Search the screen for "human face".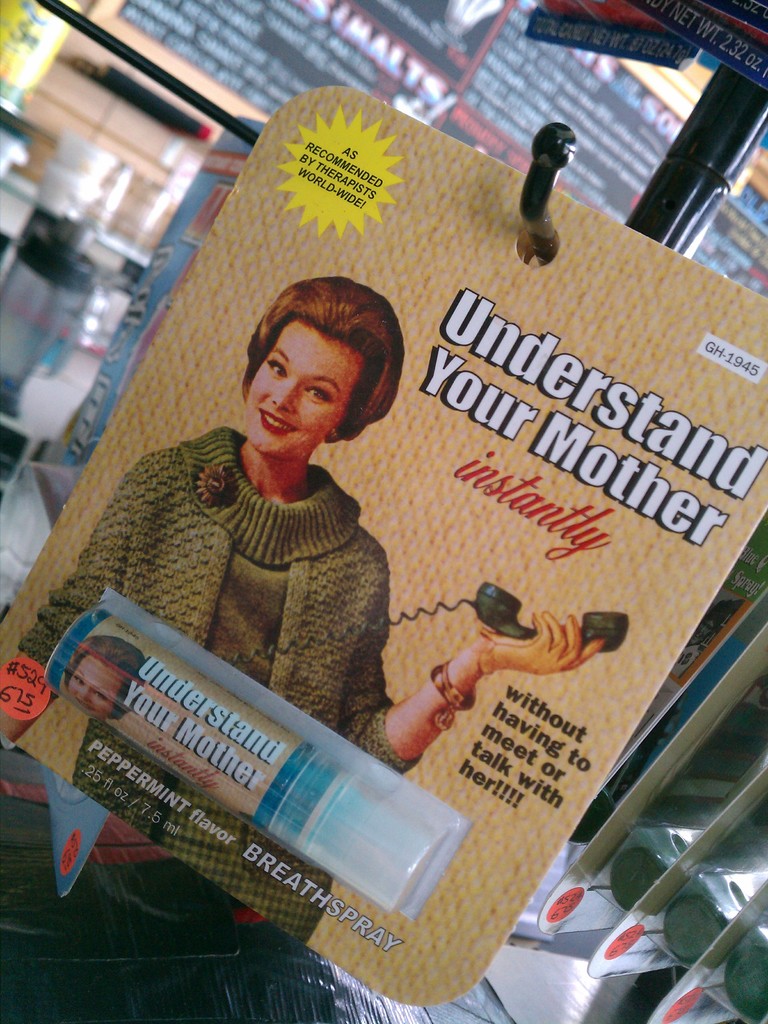
Found at (left=74, top=659, right=128, bottom=719).
